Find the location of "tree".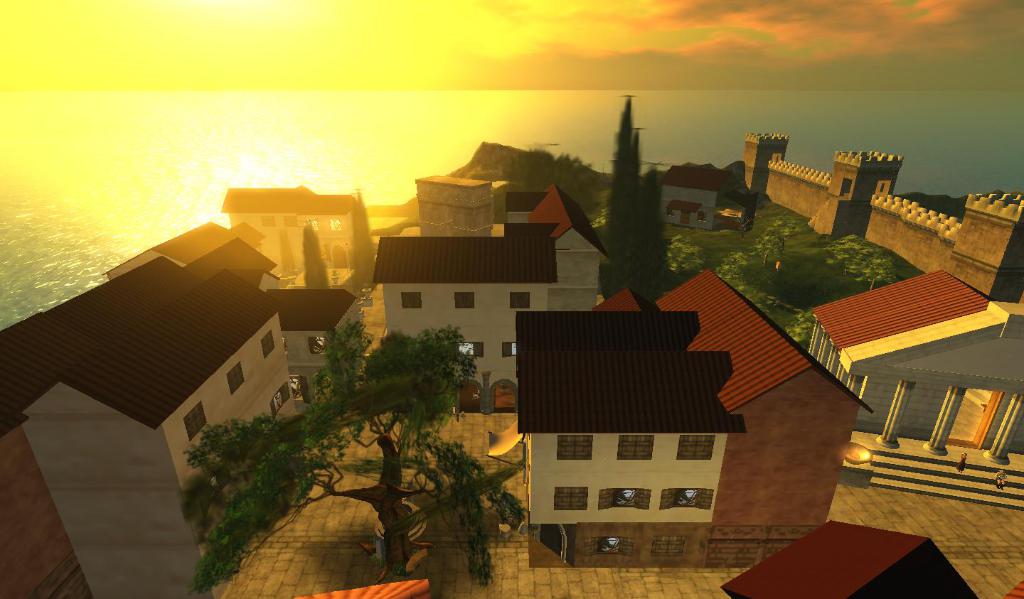
Location: [x1=592, y1=92, x2=671, y2=311].
